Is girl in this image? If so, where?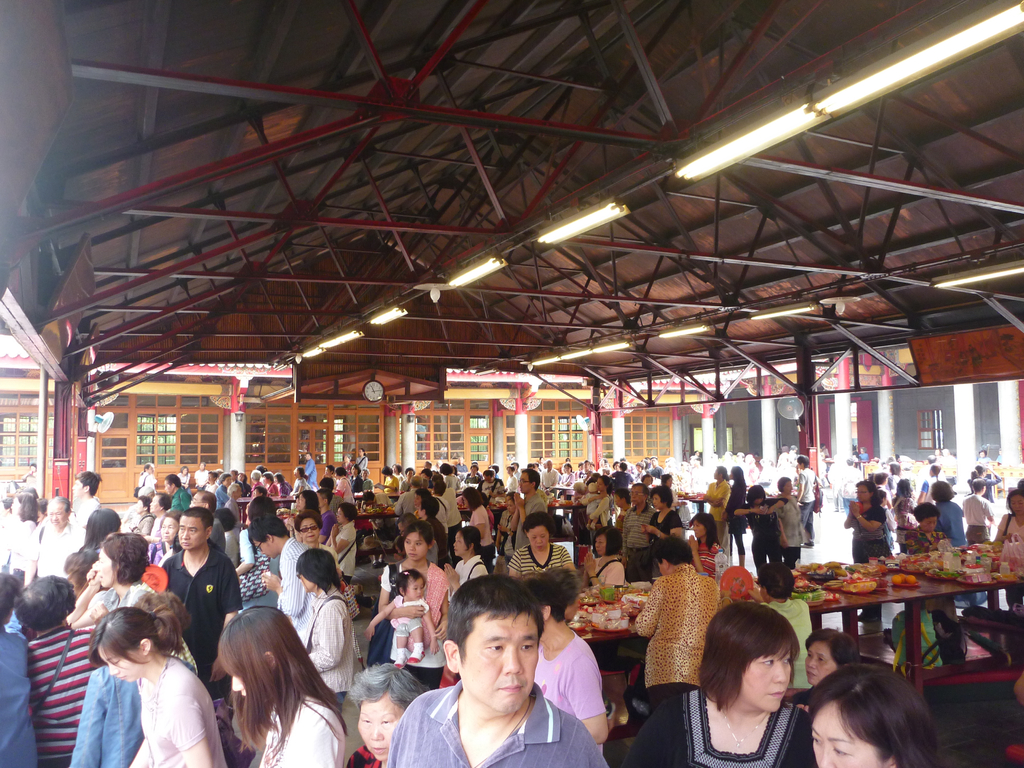
Yes, at BBox(365, 573, 435, 662).
